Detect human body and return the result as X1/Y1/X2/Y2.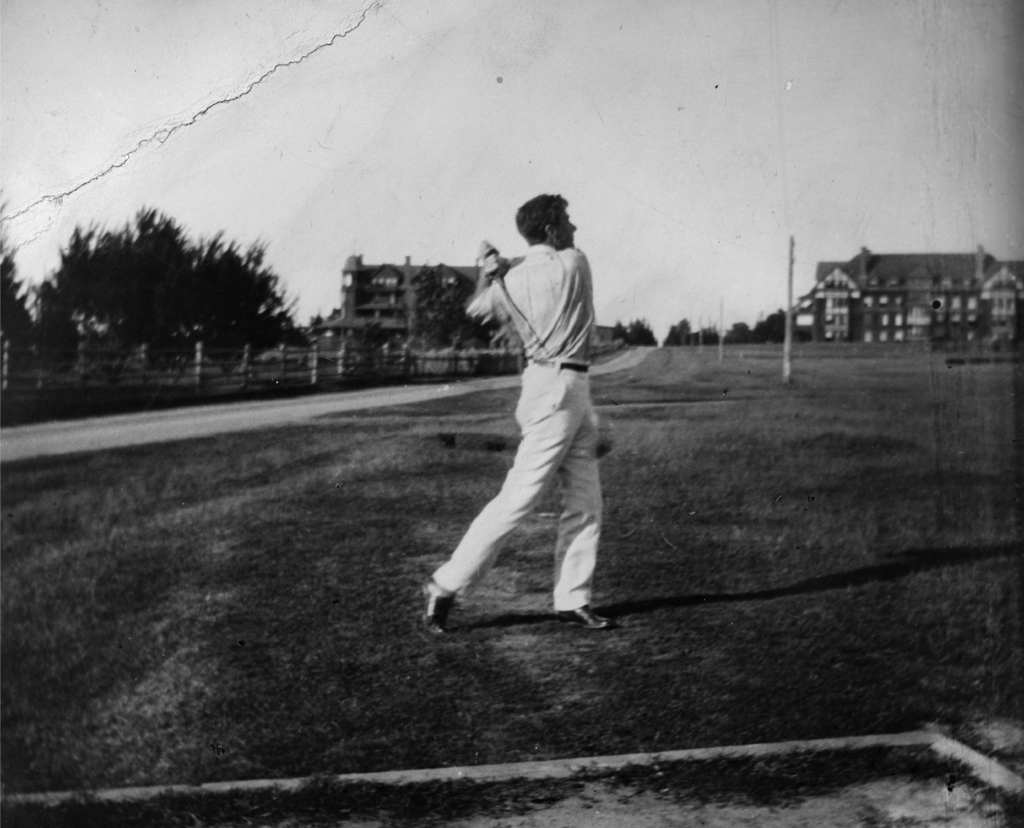
443/177/646/642.
